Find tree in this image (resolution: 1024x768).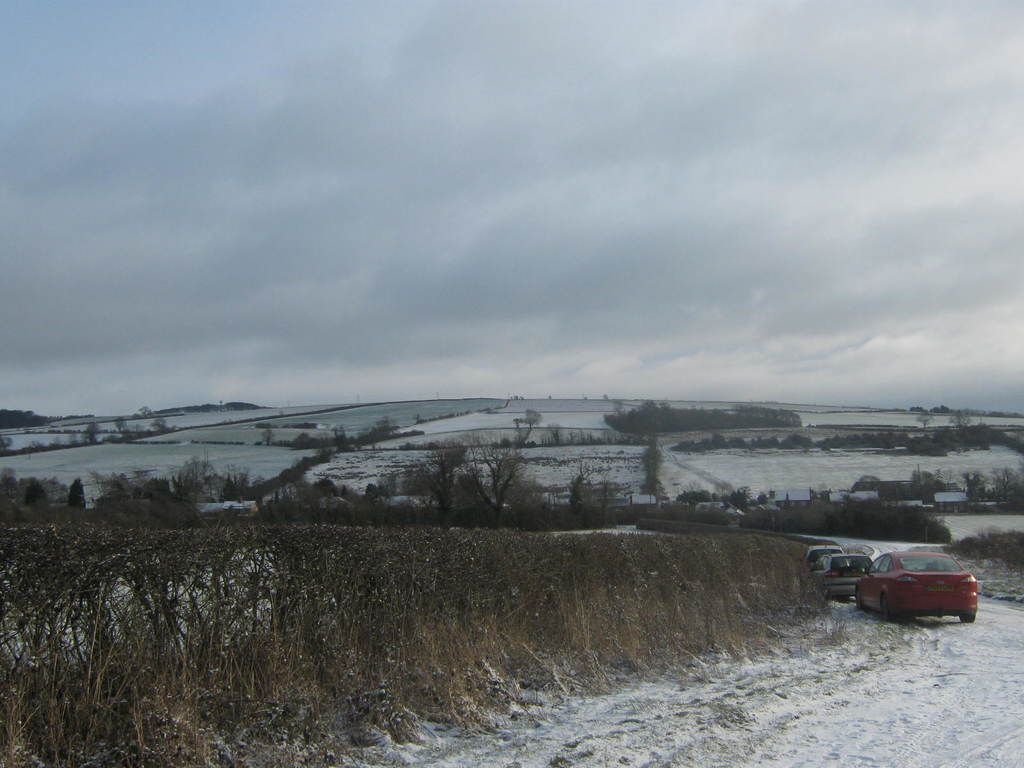
Rect(68, 476, 86, 511).
